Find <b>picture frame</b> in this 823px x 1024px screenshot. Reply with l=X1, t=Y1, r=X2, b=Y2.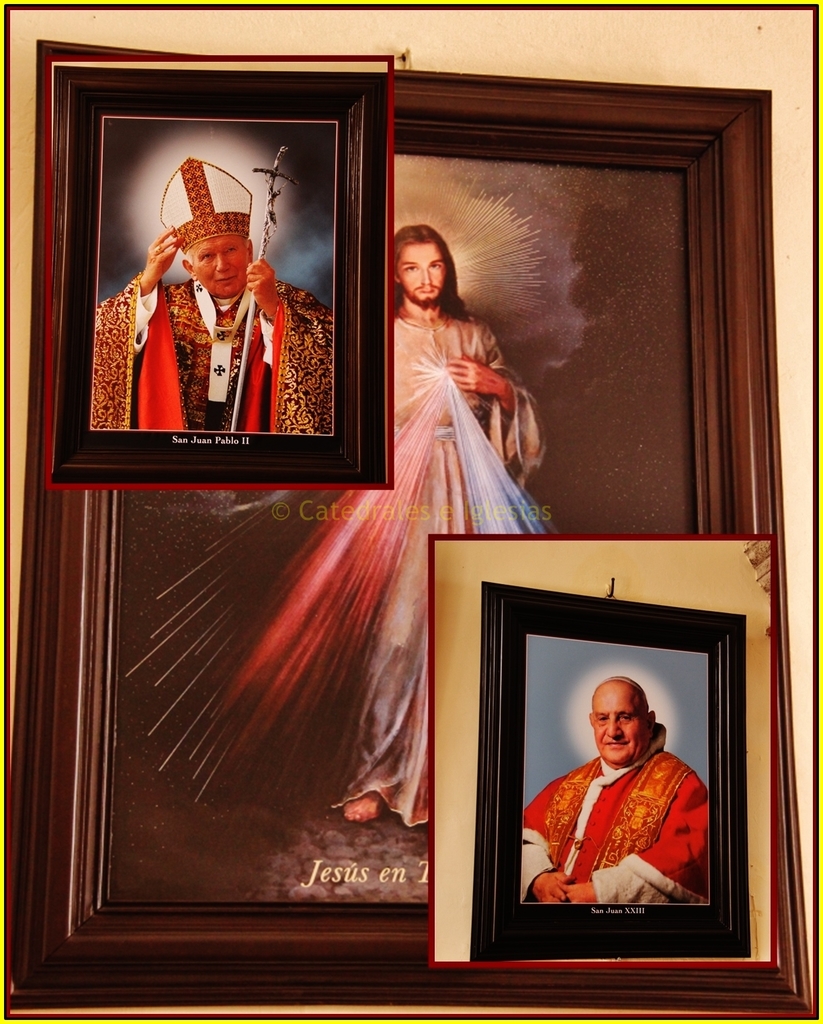
l=3, t=37, r=816, b=1012.
